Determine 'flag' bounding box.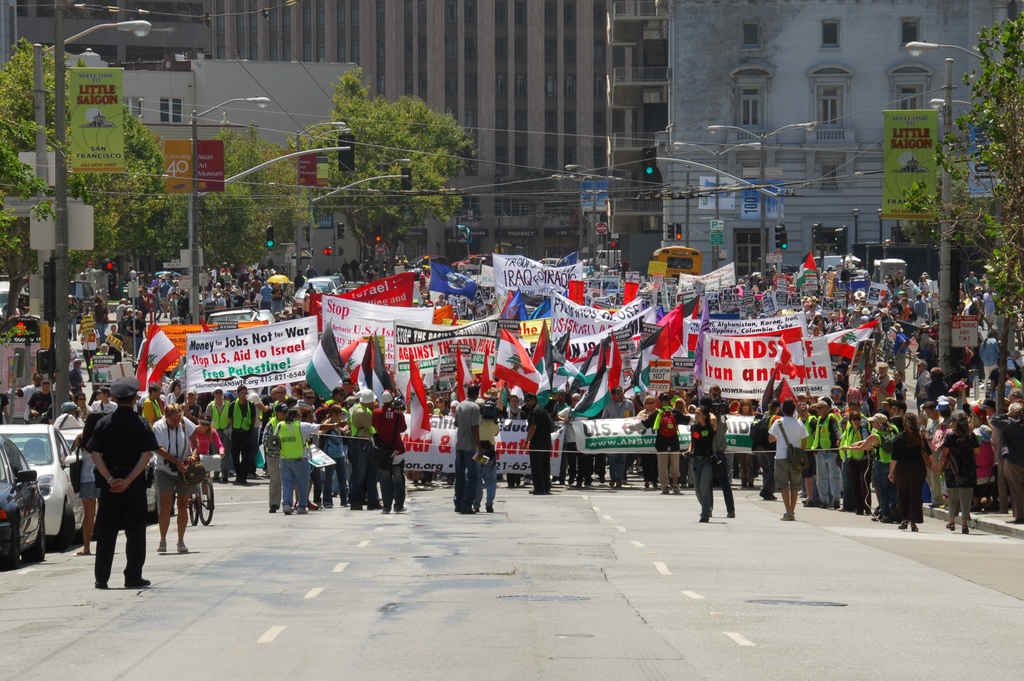
Determined: bbox(532, 298, 557, 317).
